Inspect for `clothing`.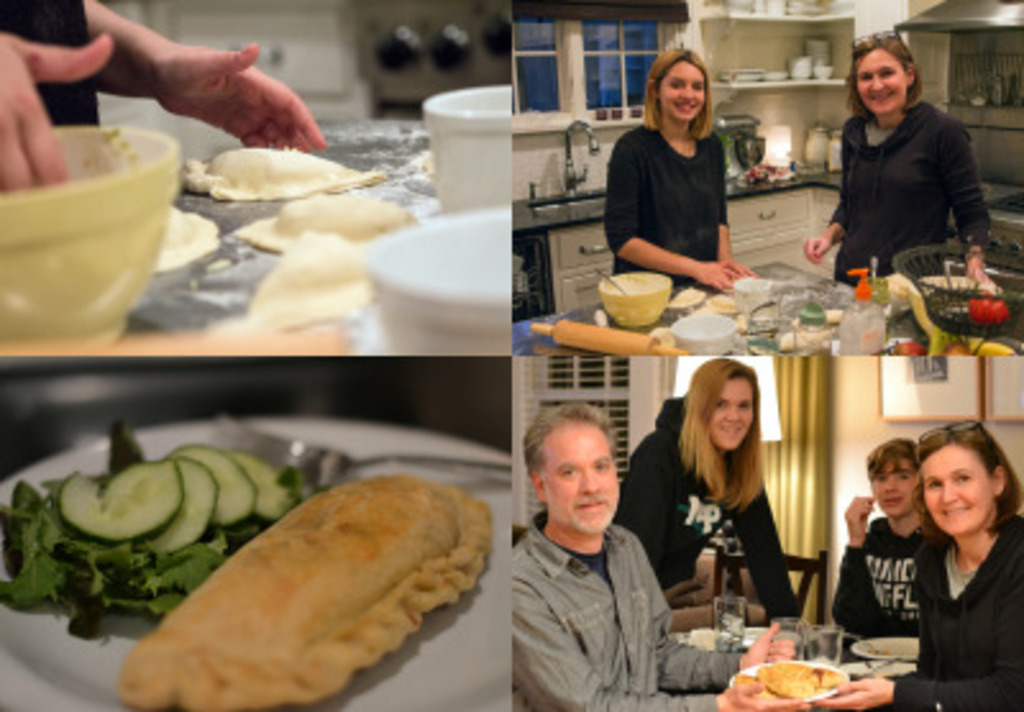
Inspection: 622/400/788/625.
